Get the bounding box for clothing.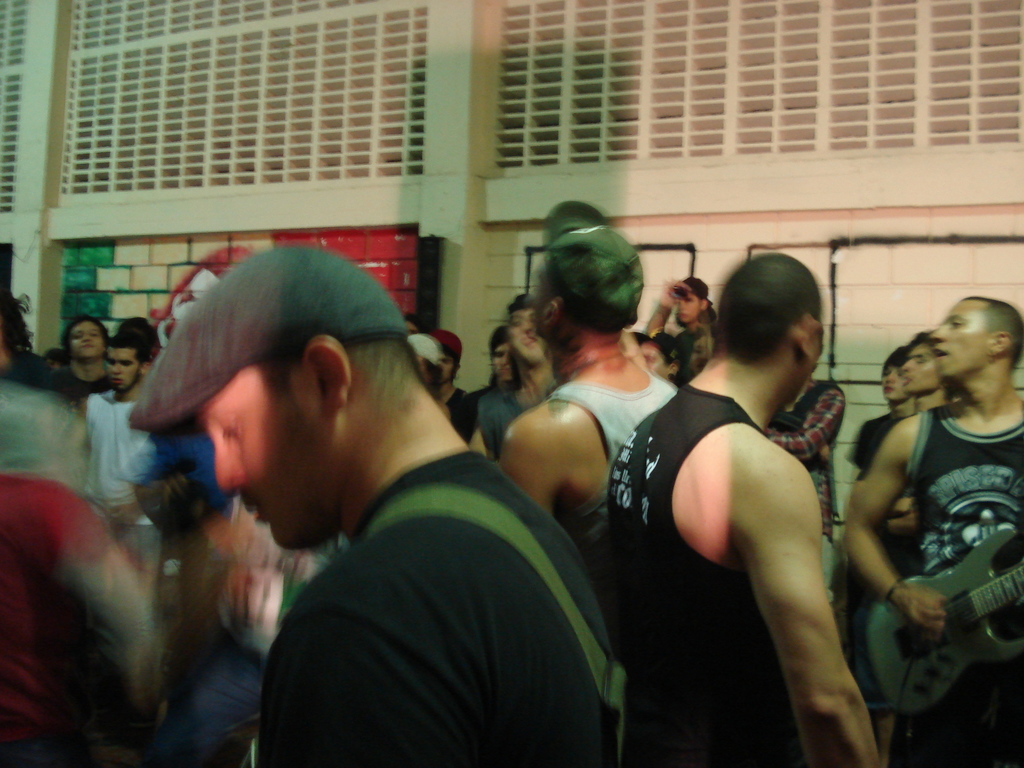
<region>481, 378, 524, 451</region>.
